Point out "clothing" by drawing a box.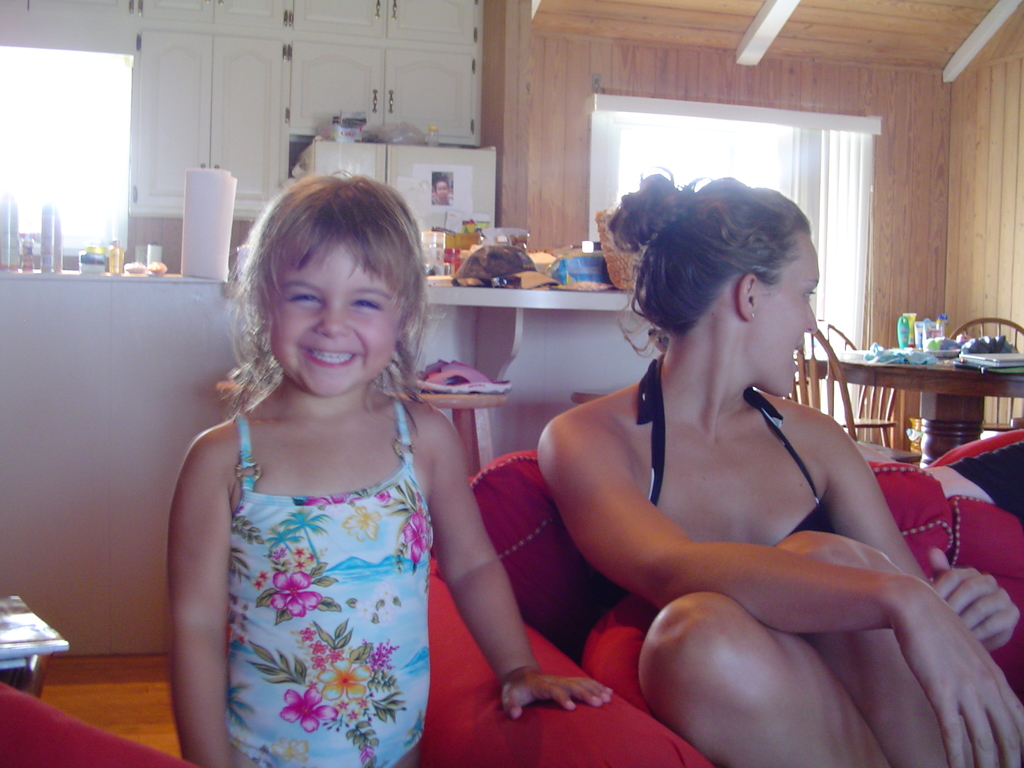
(left=221, top=370, right=440, bottom=767).
